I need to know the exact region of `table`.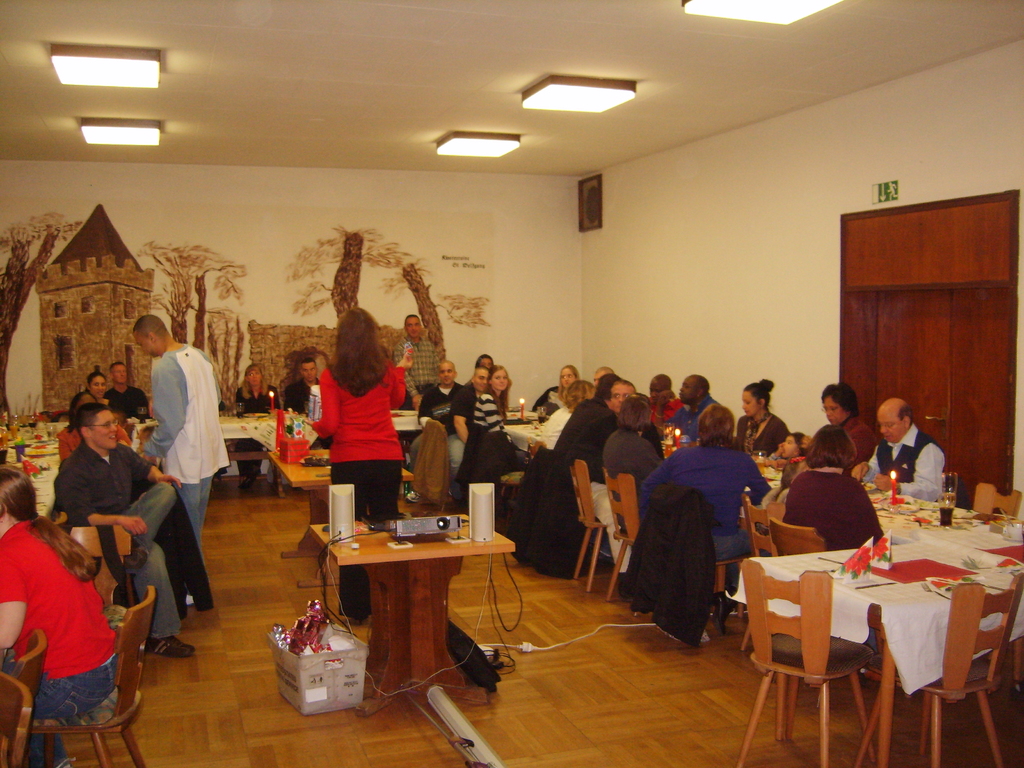
Region: {"left": 736, "top": 449, "right": 1023, "bottom": 767}.
